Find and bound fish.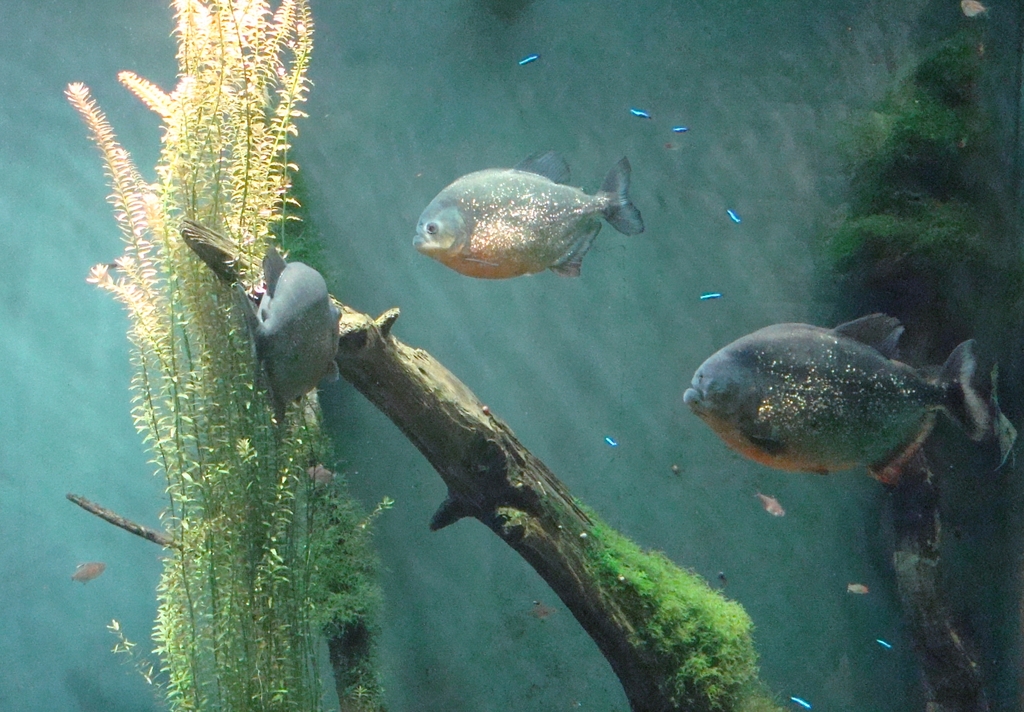
Bound: 529 603 556 622.
